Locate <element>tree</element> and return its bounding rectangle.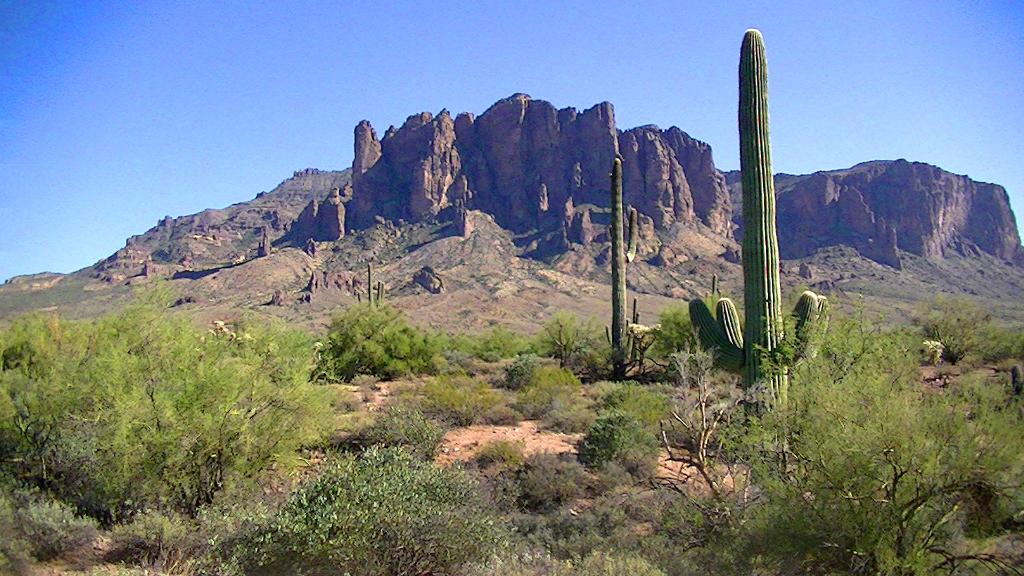
(x1=686, y1=26, x2=833, y2=483).
